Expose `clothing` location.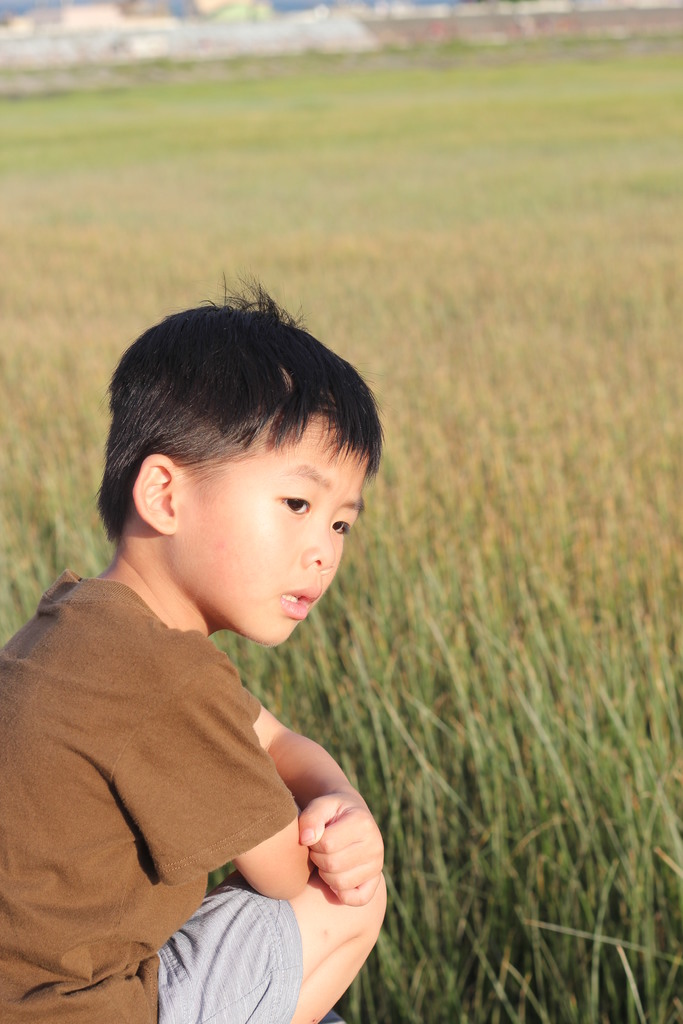
Exposed at locate(0, 570, 298, 1023).
